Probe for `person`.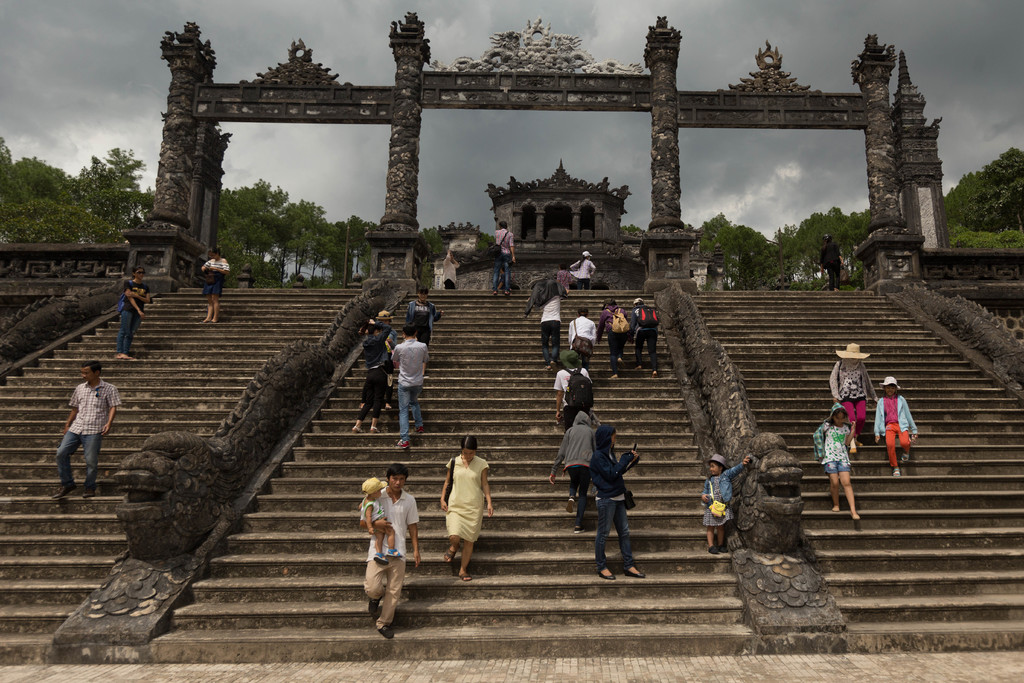
Probe result: [116, 267, 152, 365].
